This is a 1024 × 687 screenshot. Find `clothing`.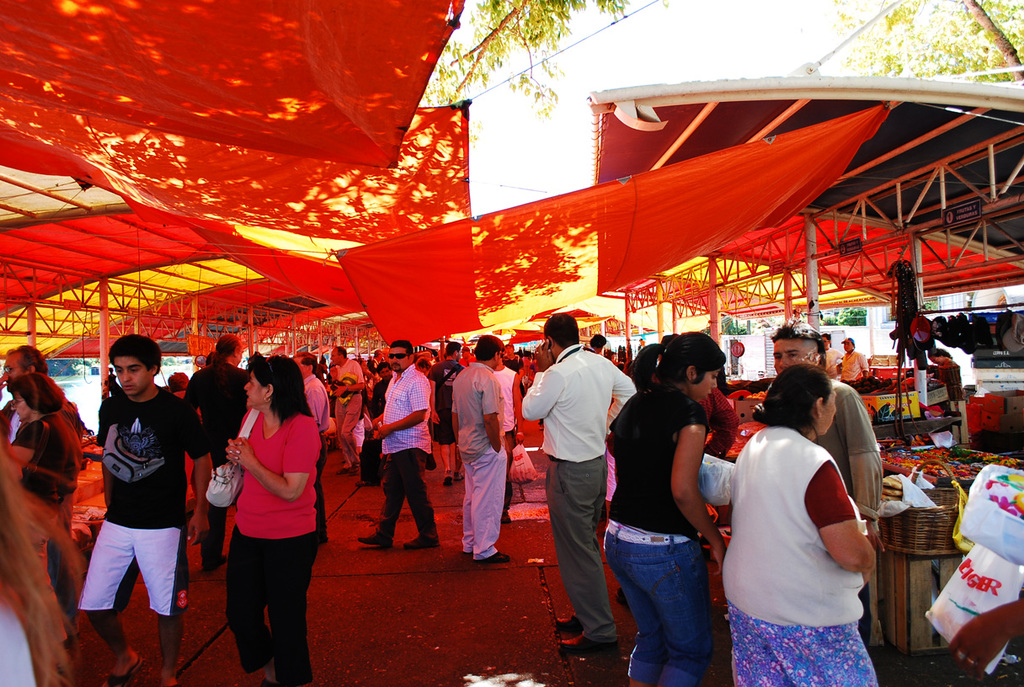
Bounding box: region(605, 452, 619, 501).
